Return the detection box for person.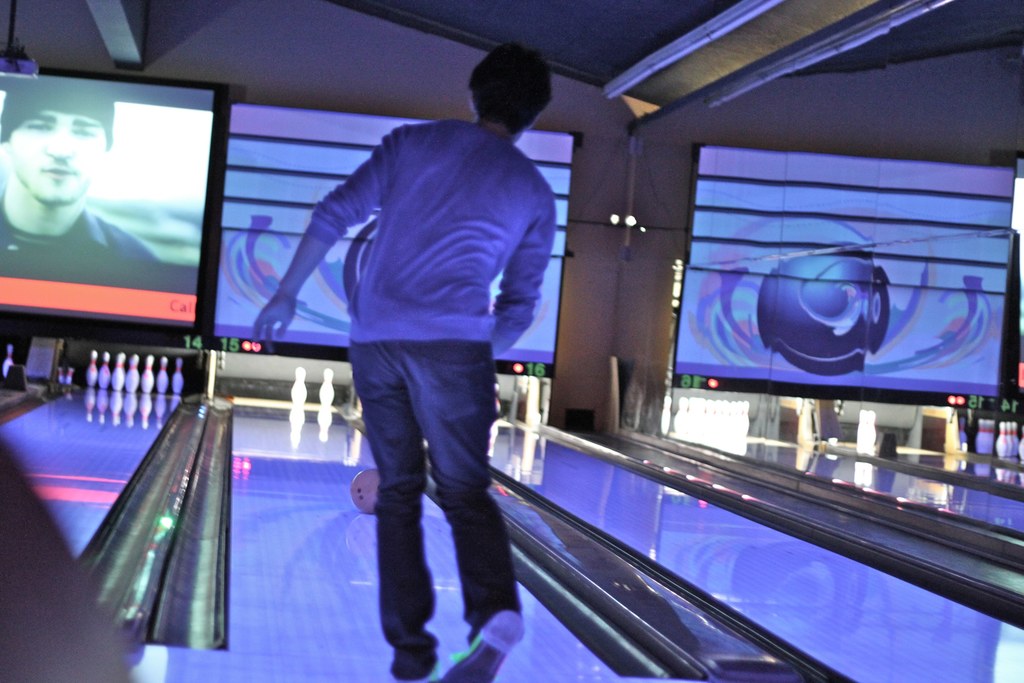
(0,78,152,258).
